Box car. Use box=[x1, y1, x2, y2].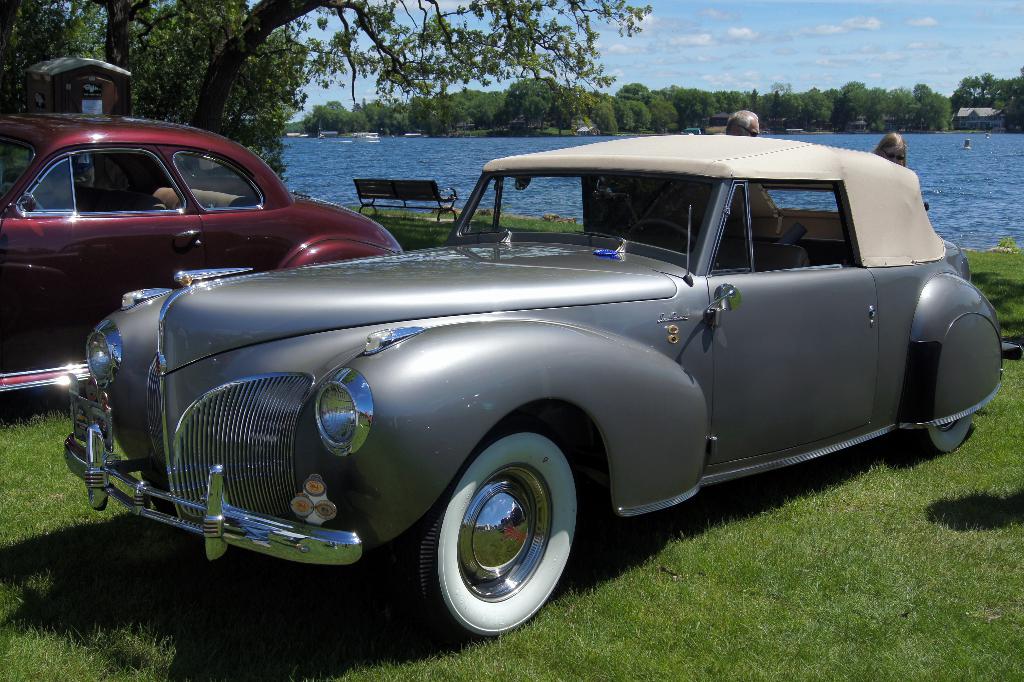
box=[62, 134, 1023, 643].
